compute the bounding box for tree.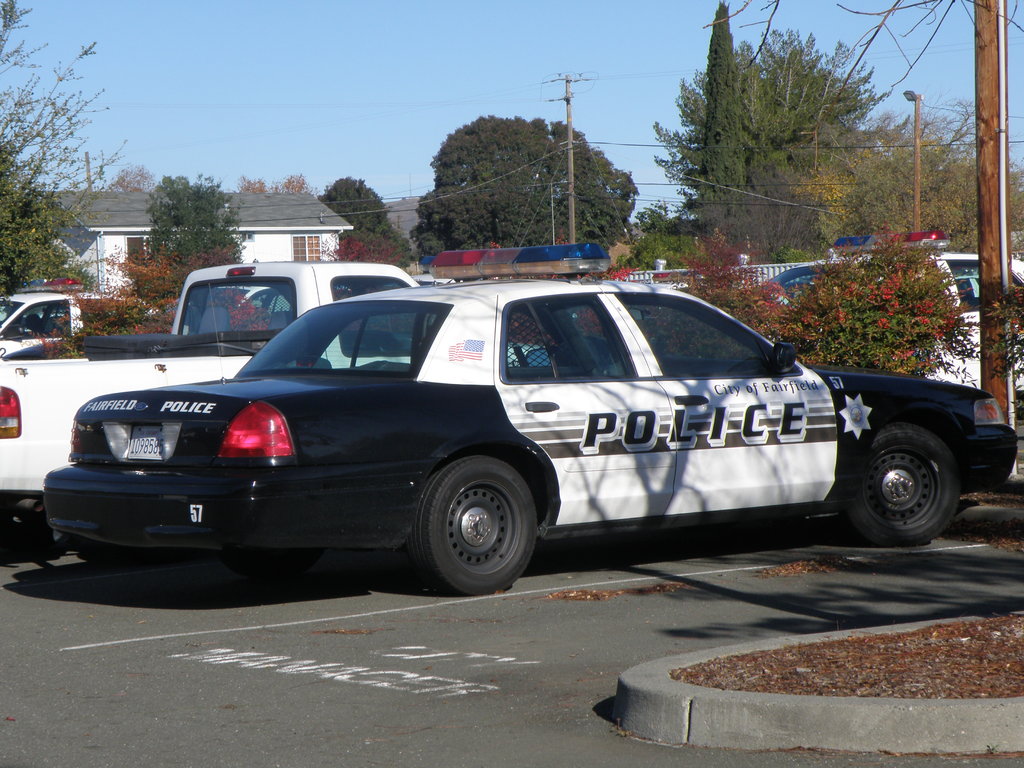
<region>684, 0, 752, 209</region>.
